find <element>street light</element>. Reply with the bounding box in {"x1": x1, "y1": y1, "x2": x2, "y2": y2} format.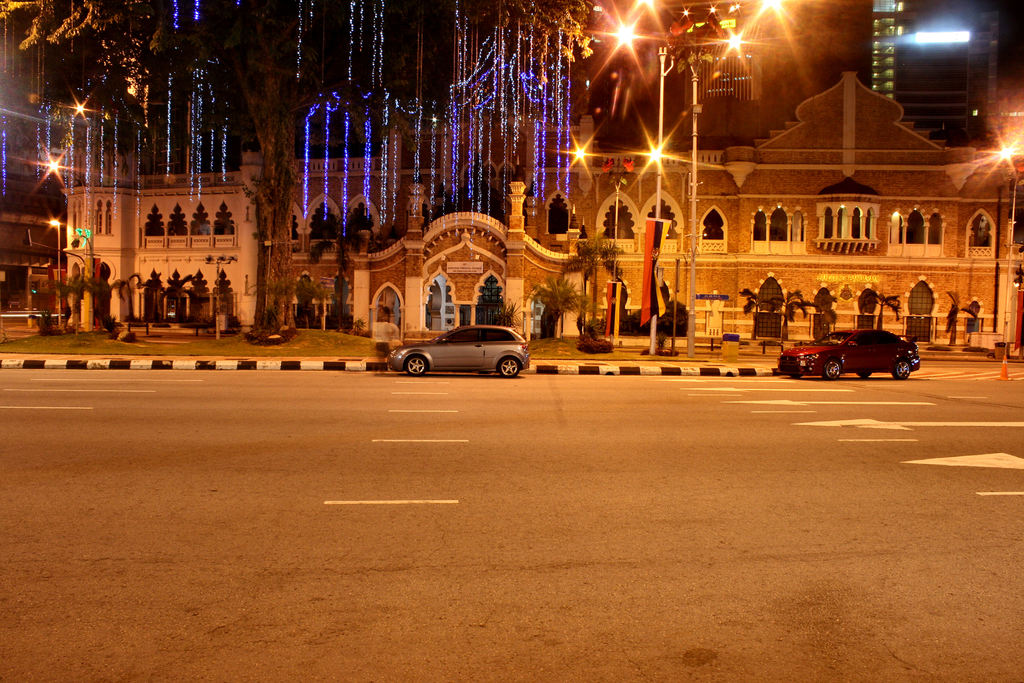
{"x1": 47, "y1": 215, "x2": 61, "y2": 325}.
